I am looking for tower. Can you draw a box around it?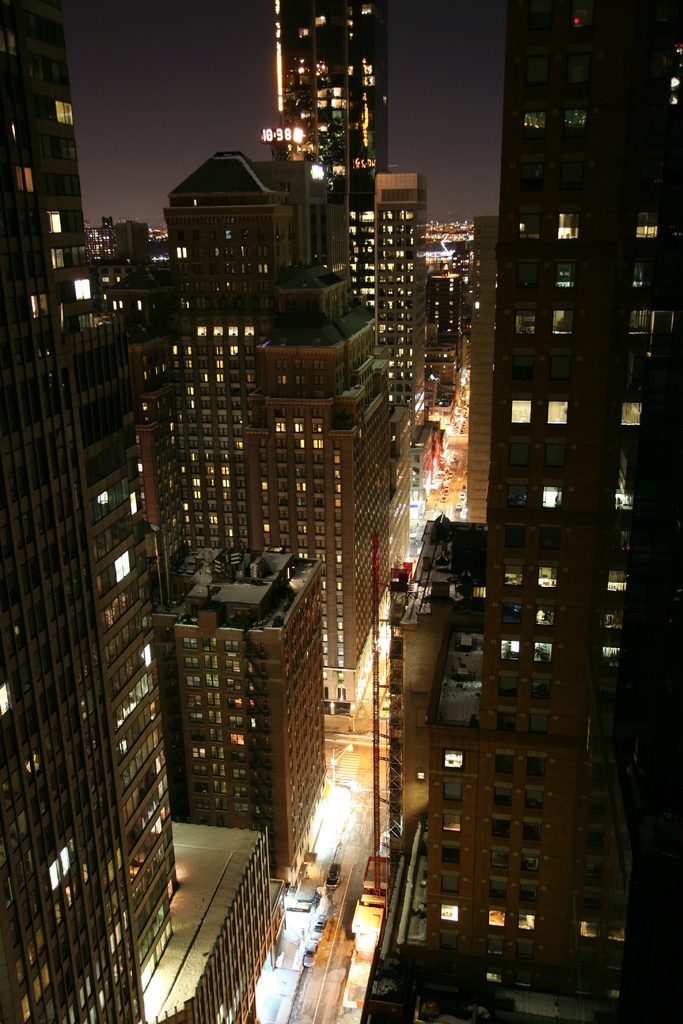
Sure, the bounding box is {"x1": 417, "y1": 0, "x2": 682, "y2": 1023}.
